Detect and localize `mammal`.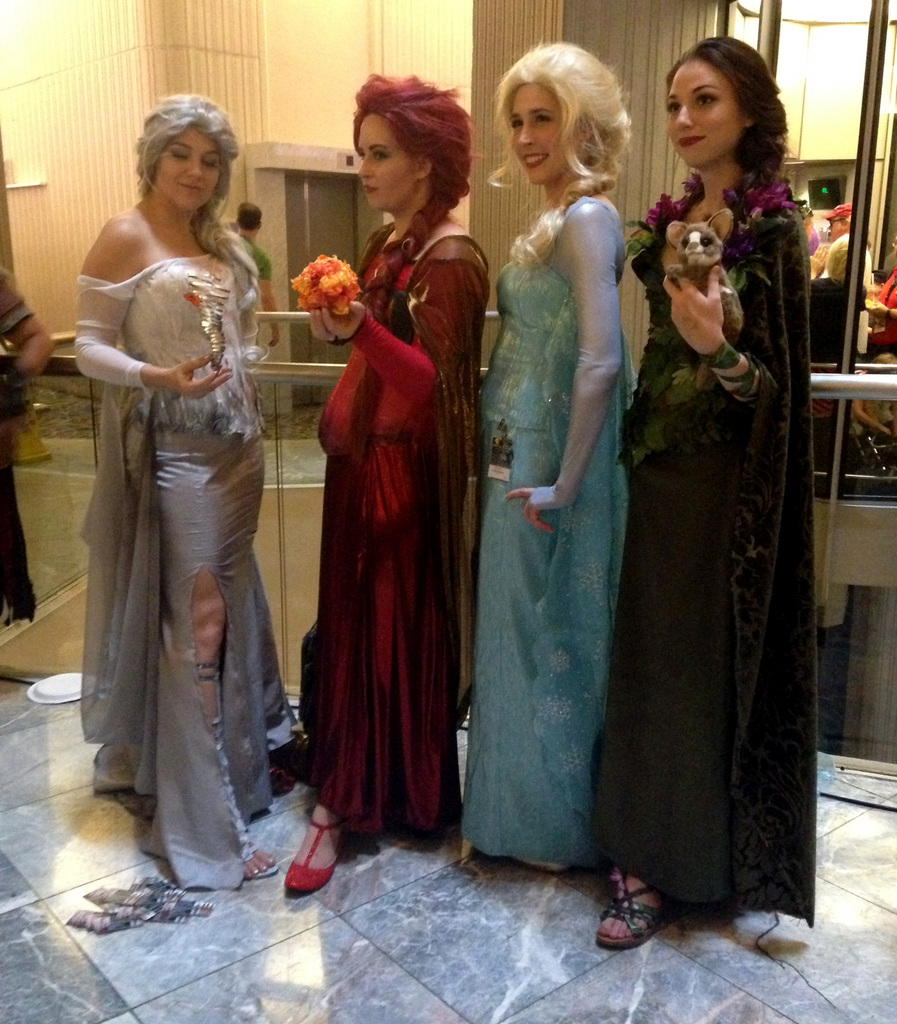
Localized at (left=803, top=207, right=830, bottom=287).
